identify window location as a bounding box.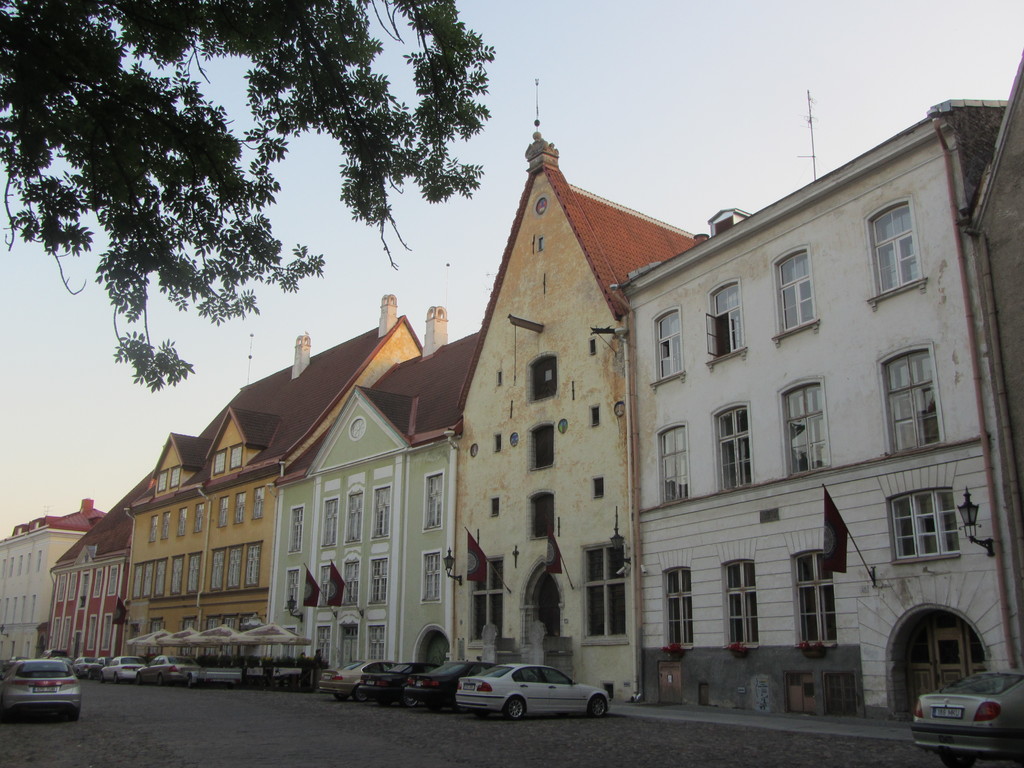
Rect(216, 497, 229, 528).
